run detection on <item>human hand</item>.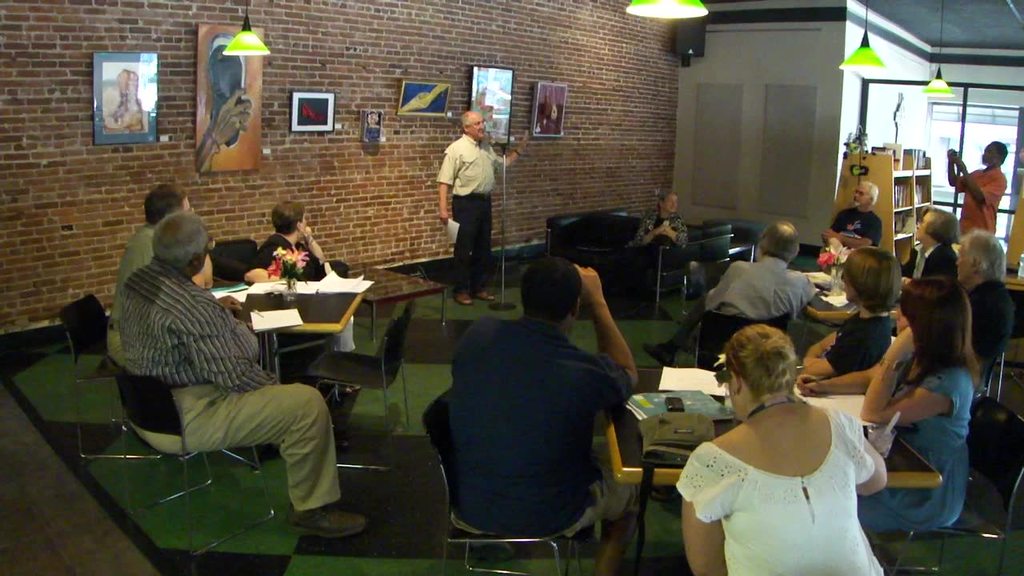
Result: <bbox>210, 90, 254, 146</bbox>.
